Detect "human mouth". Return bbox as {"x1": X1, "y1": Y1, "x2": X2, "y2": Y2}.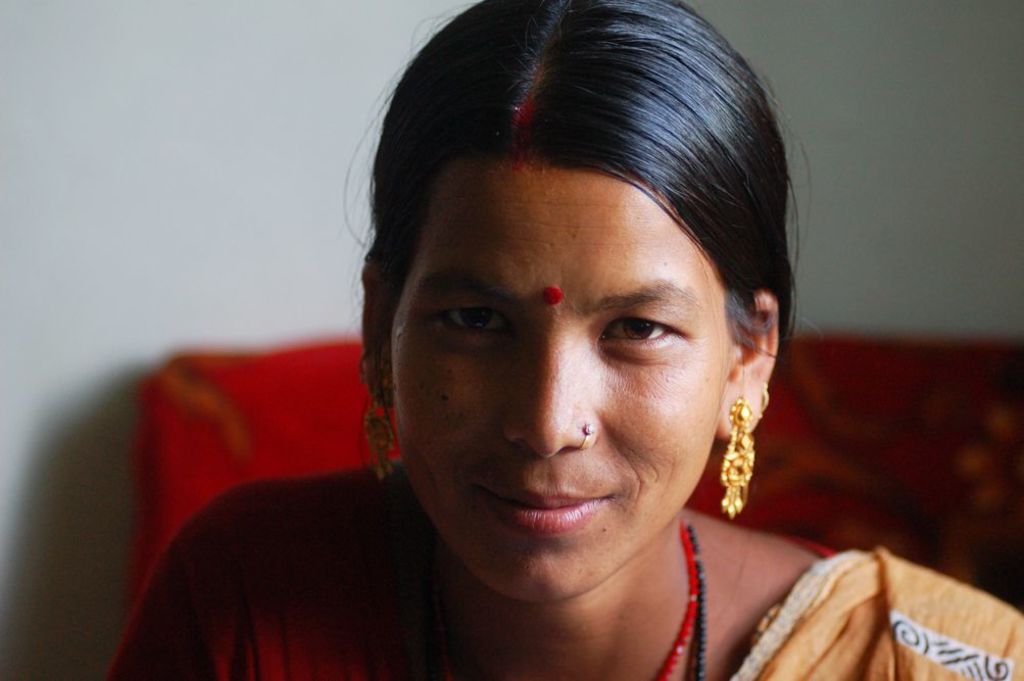
{"x1": 482, "y1": 491, "x2": 599, "y2": 525}.
